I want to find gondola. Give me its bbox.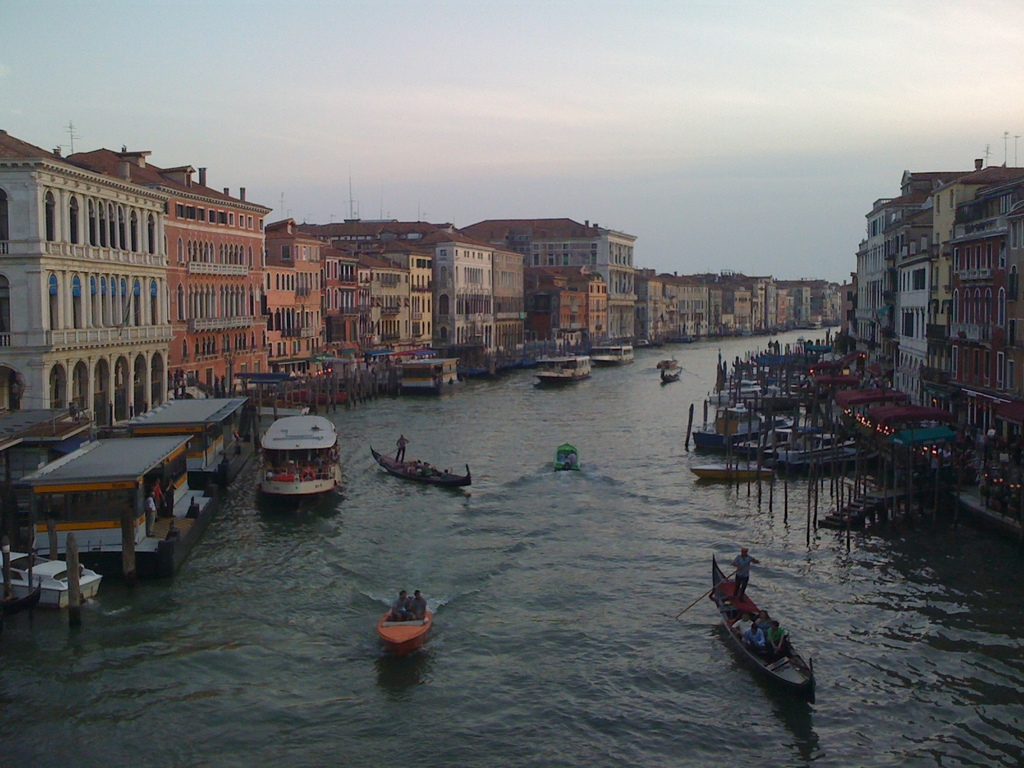
(x1=369, y1=444, x2=473, y2=488).
